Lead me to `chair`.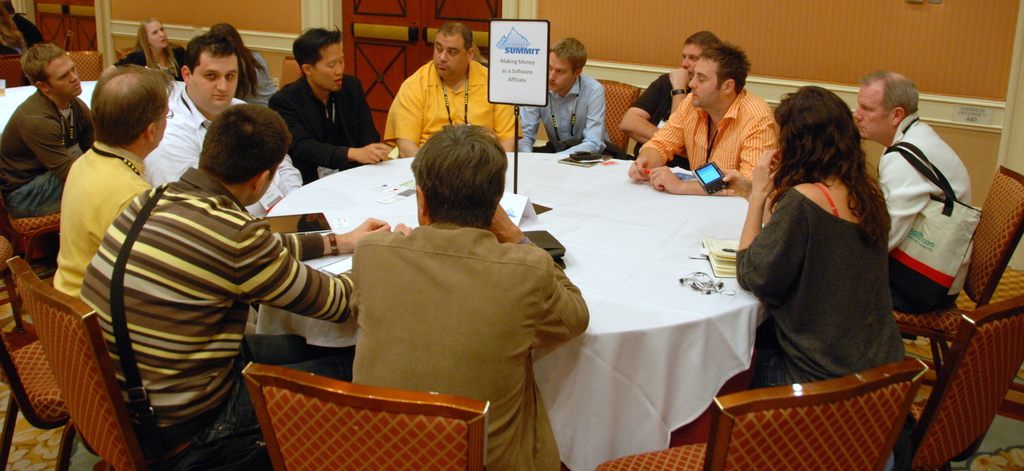
Lead to box(884, 160, 1023, 395).
